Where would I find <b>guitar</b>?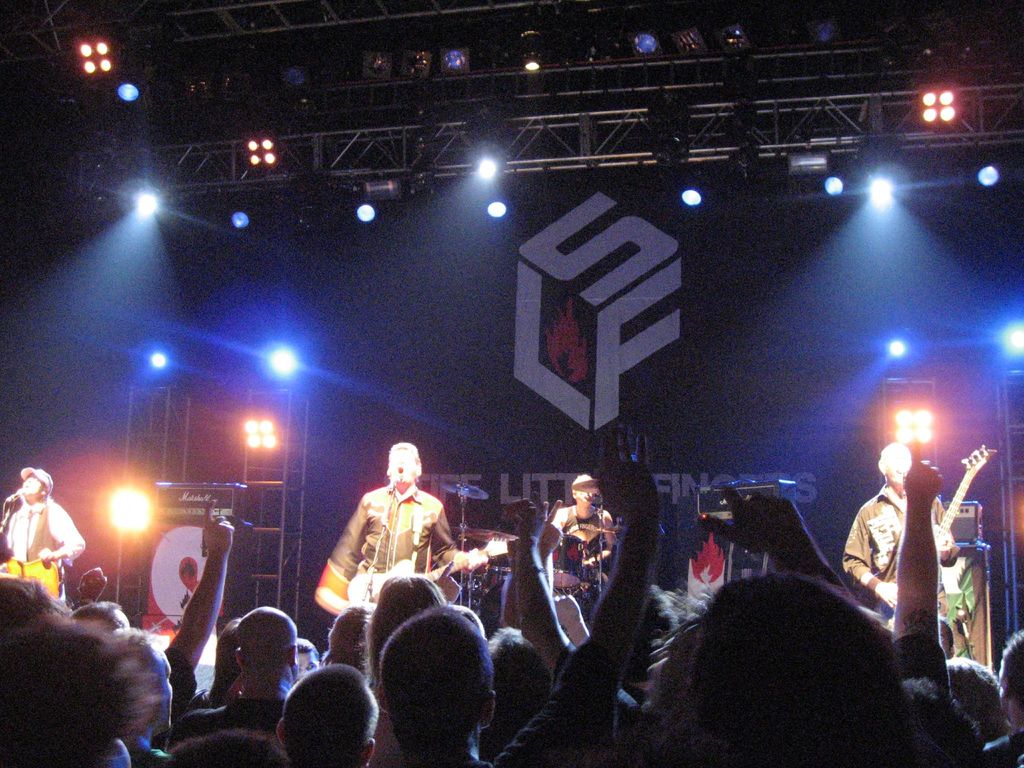
At x1=334, y1=533, x2=516, y2=624.
